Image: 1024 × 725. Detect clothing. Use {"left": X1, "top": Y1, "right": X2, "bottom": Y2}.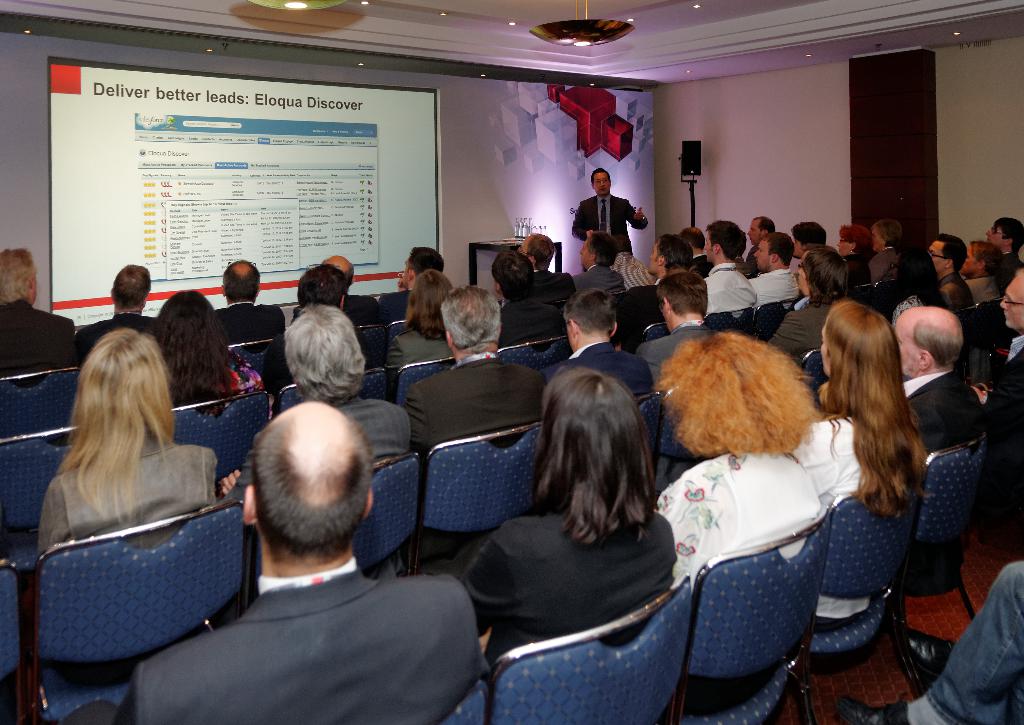
{"left": 0, "top": 296, "right": 88, "bottom": 360}.
